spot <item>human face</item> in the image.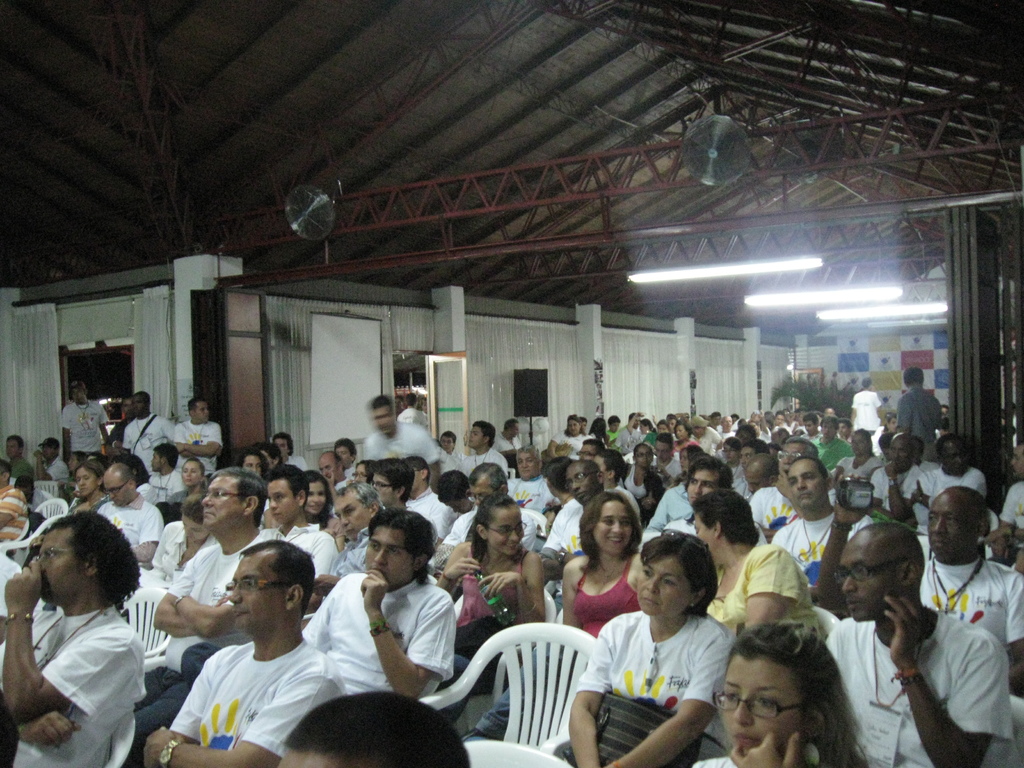
<item>human face</item> found at 33 526 91 604.
